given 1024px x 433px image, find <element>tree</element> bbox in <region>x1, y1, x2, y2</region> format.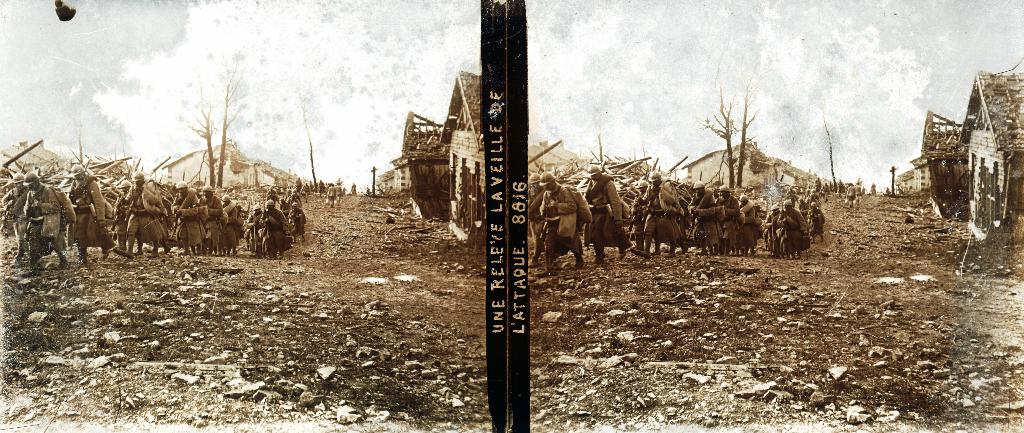
<region>818, 108, 848, 216</region>.
